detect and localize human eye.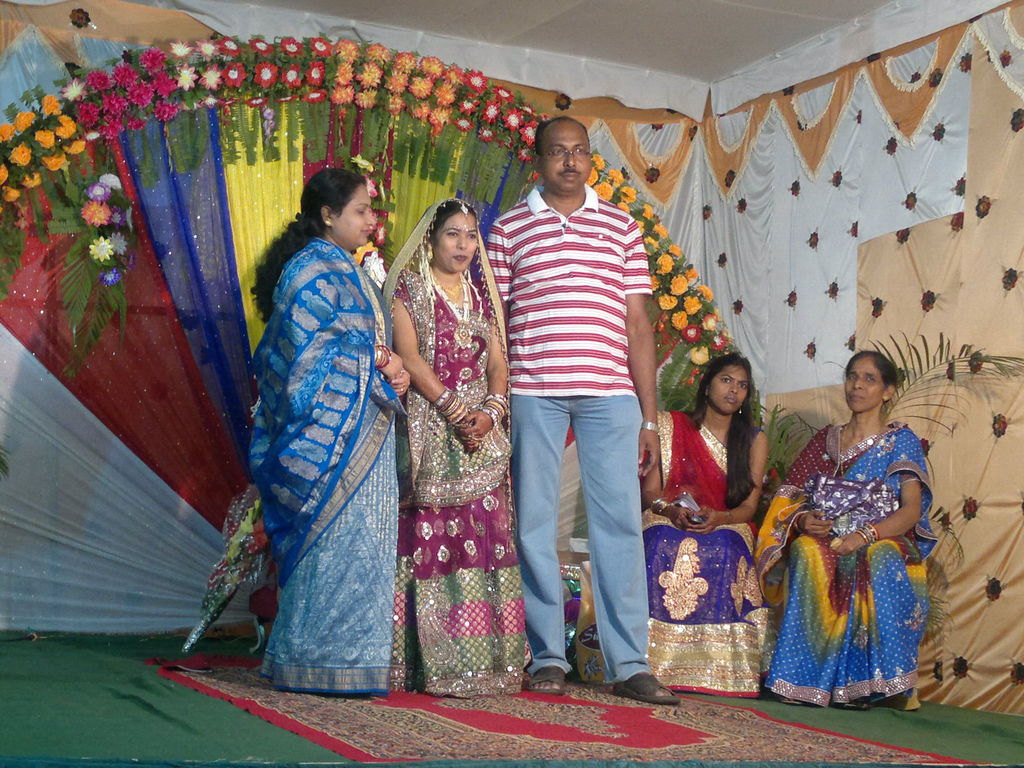
Localized at bbox=(733, 380, 748, 390).
